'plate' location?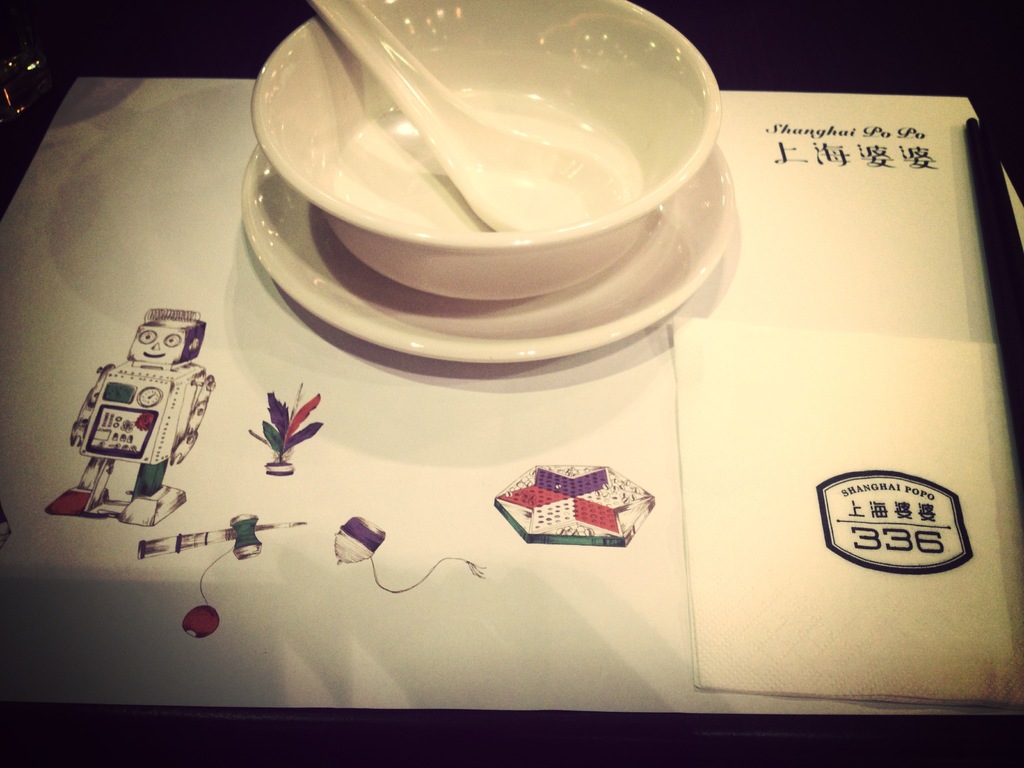
crop(237, 145, 732, 362)
